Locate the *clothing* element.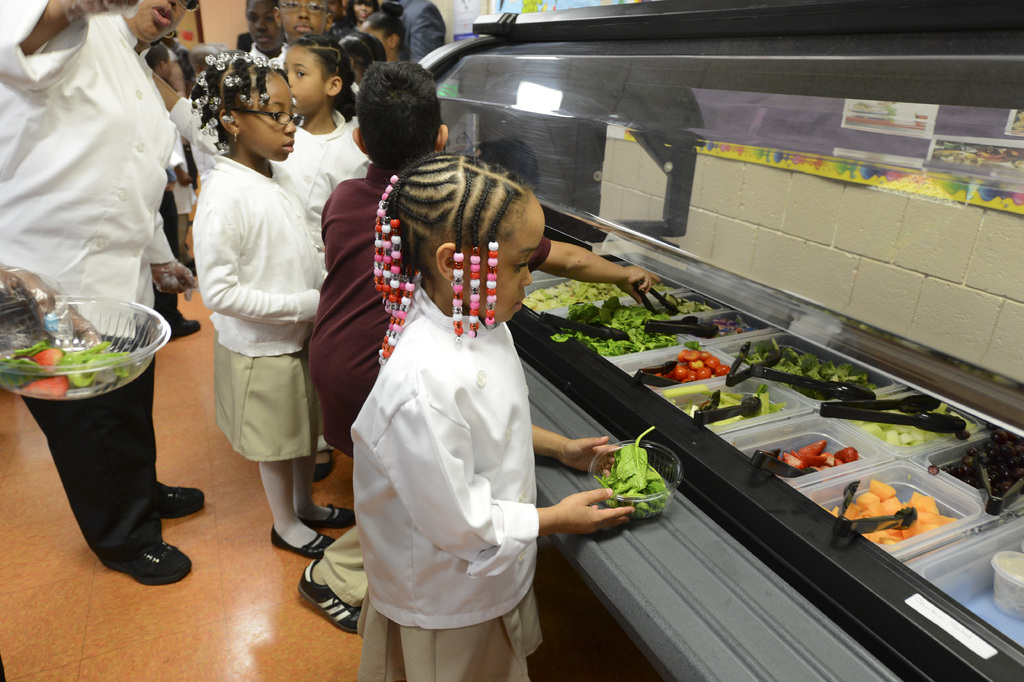
Element bbox: x1=174 y1=96 x2=213 y2=154.
